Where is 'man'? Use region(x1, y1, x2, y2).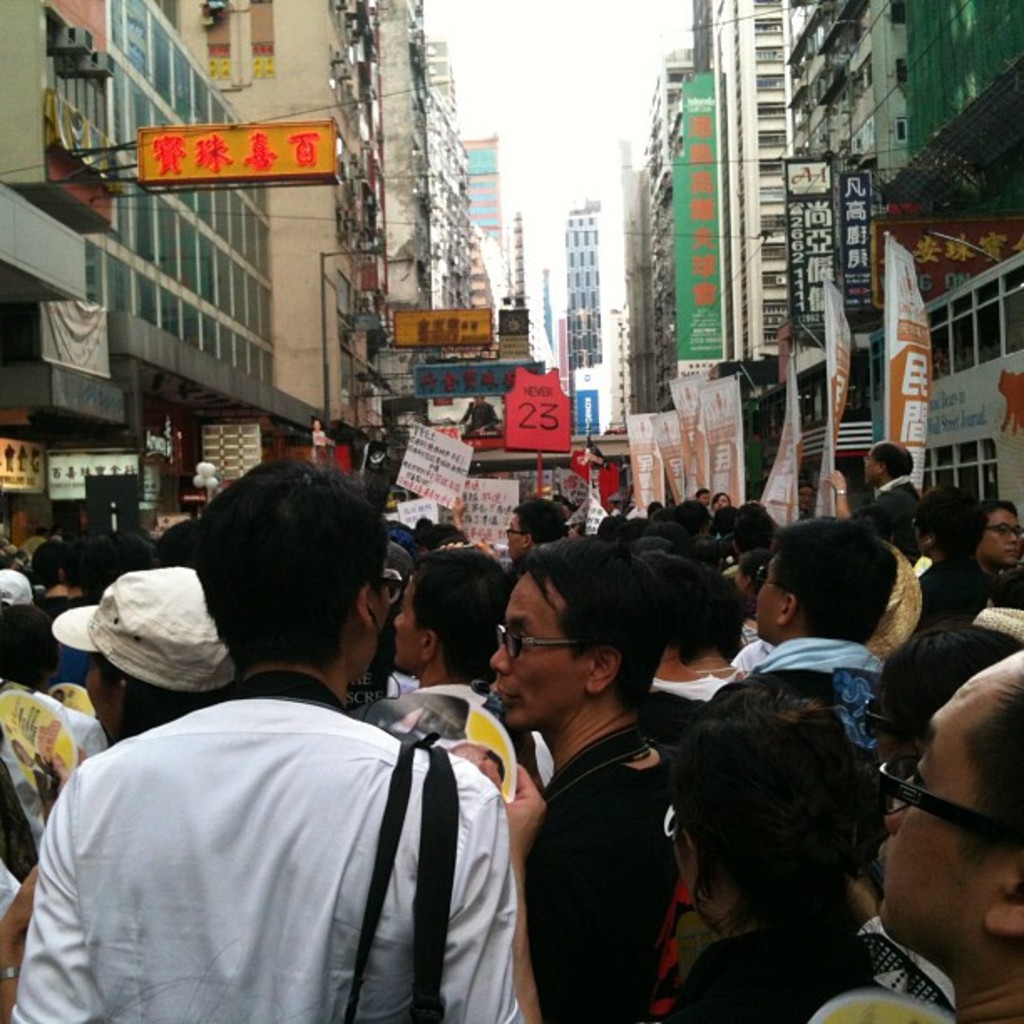
region(863, 442, 925, 532).
